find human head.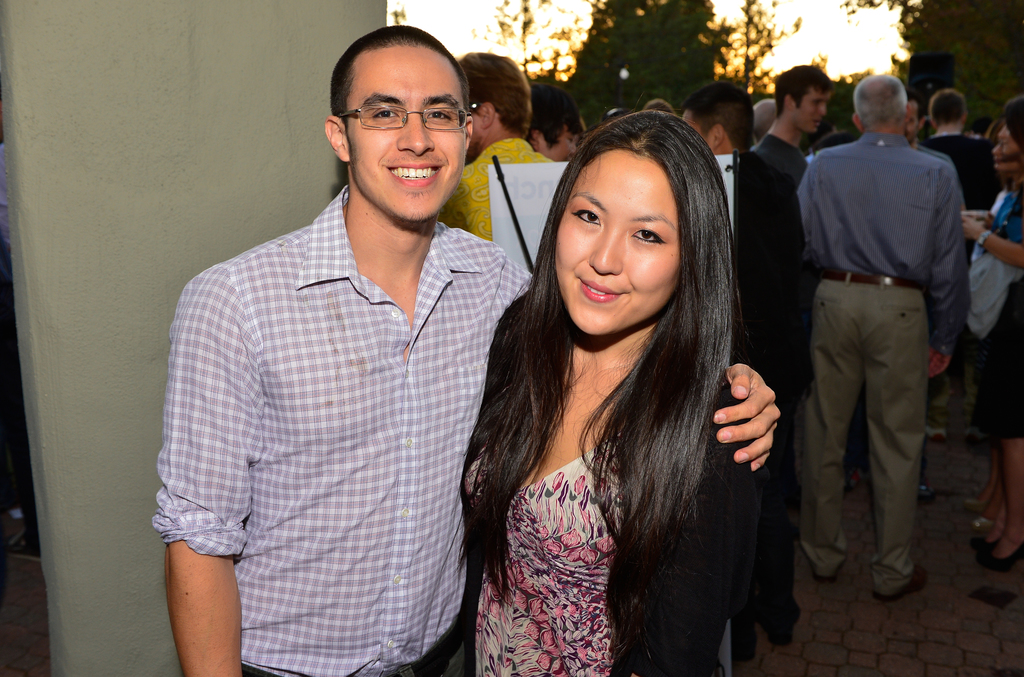
bbox(680, 81, 756, 161).
